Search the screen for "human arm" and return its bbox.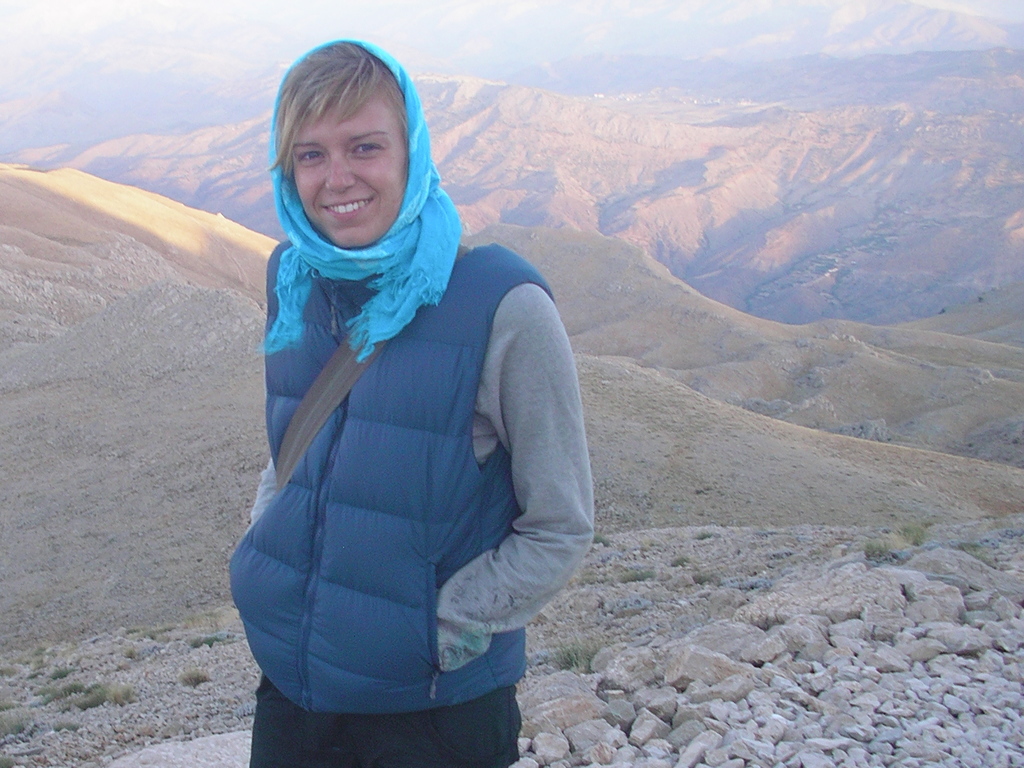
Found: {"left": 454, "top": 264, "right": 576, "bottom": 663}.
